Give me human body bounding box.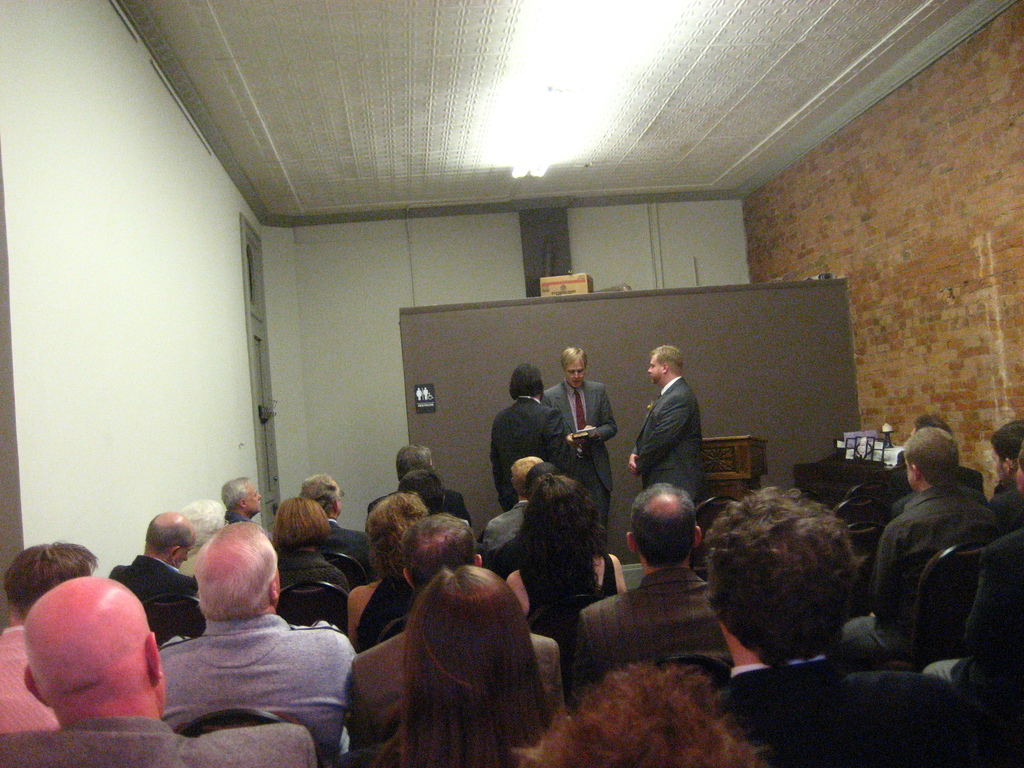
bbox(488, 448, 554, 553).
